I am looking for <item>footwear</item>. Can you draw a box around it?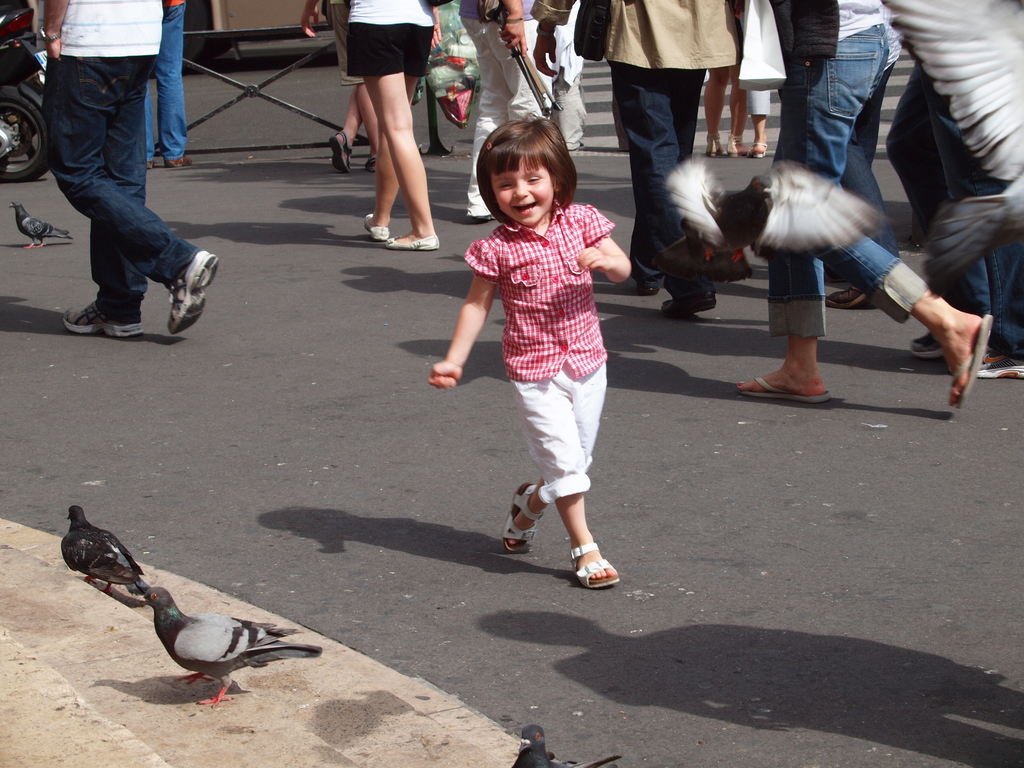
Sure, the bounding box is (x1=550, y1=529, x2=621, y2=597).
